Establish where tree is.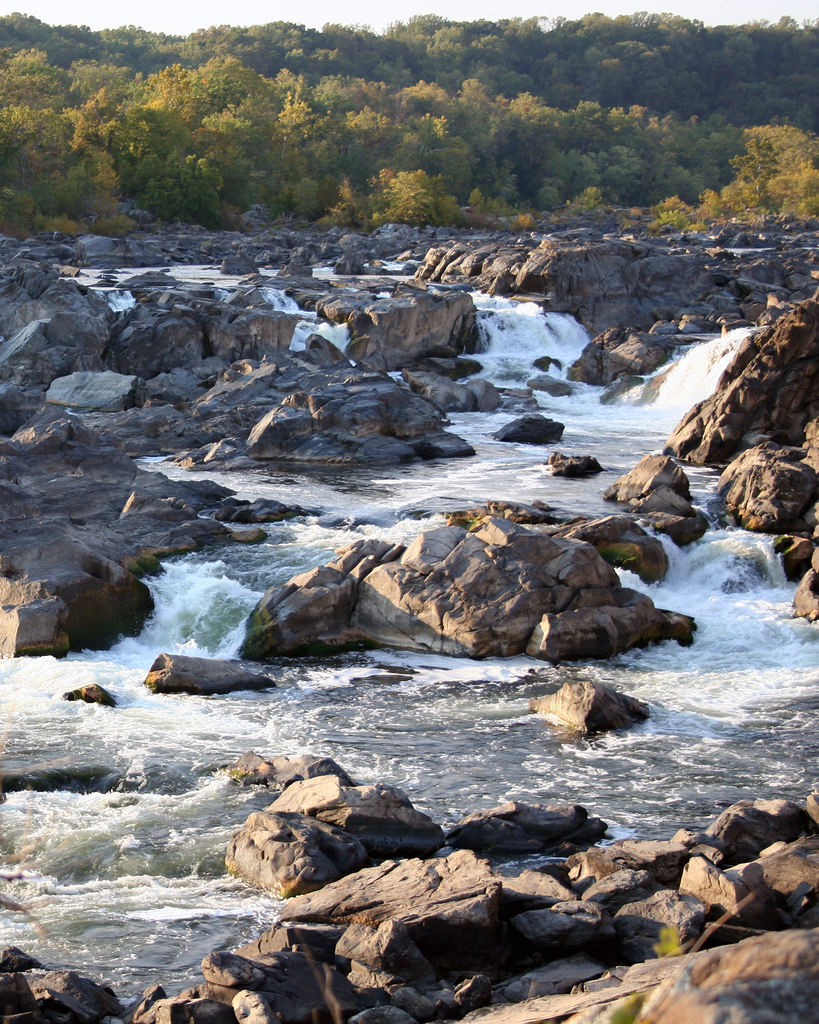
Established at left=147, top=100, right=253, bottom=237.
